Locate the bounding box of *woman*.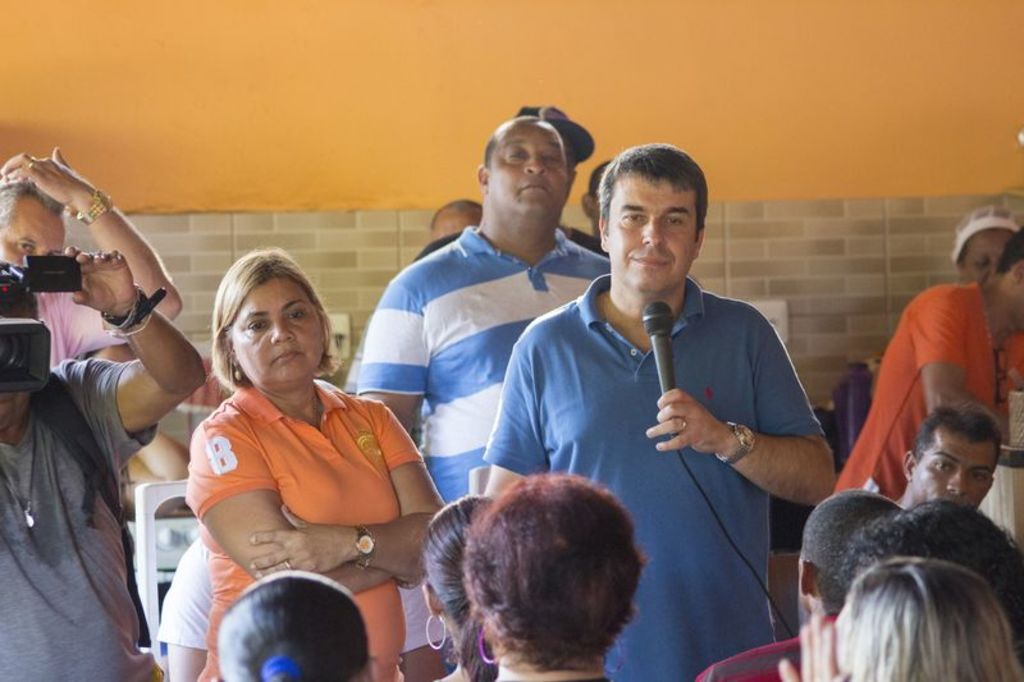
Bounding box: [left=214, top=569, right=372, bottom=681].
